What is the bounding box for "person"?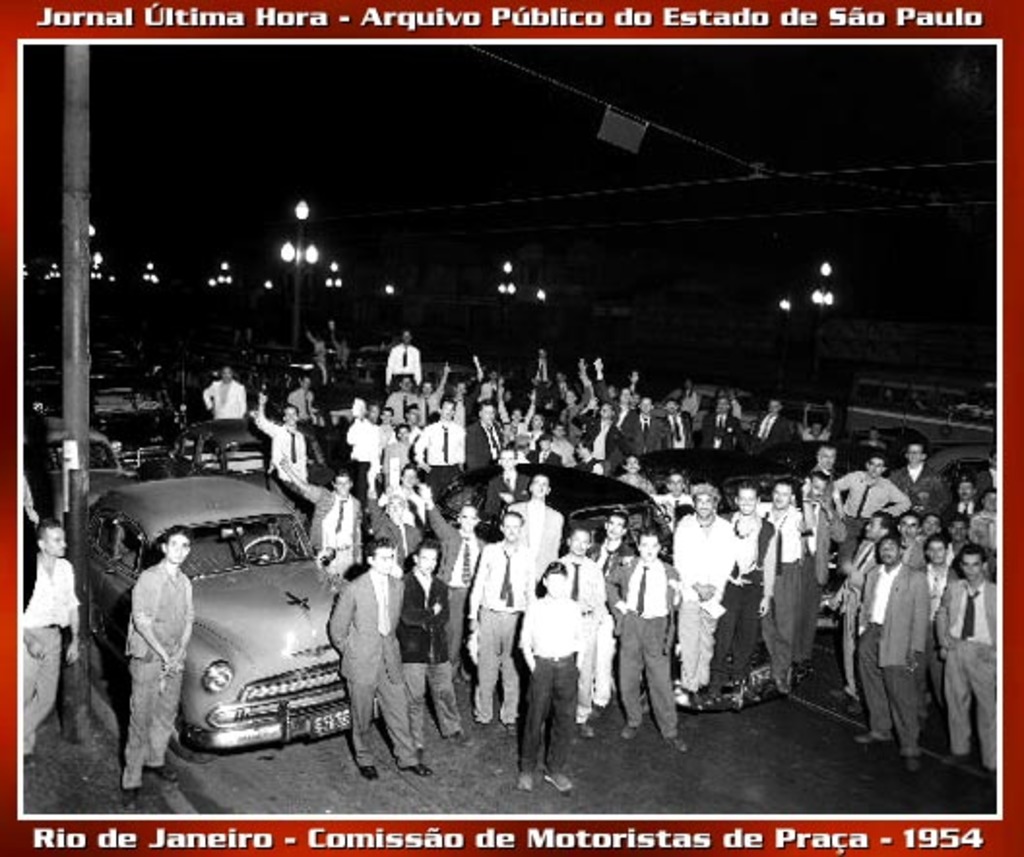
bbox=[547, 421, 576, 460].
